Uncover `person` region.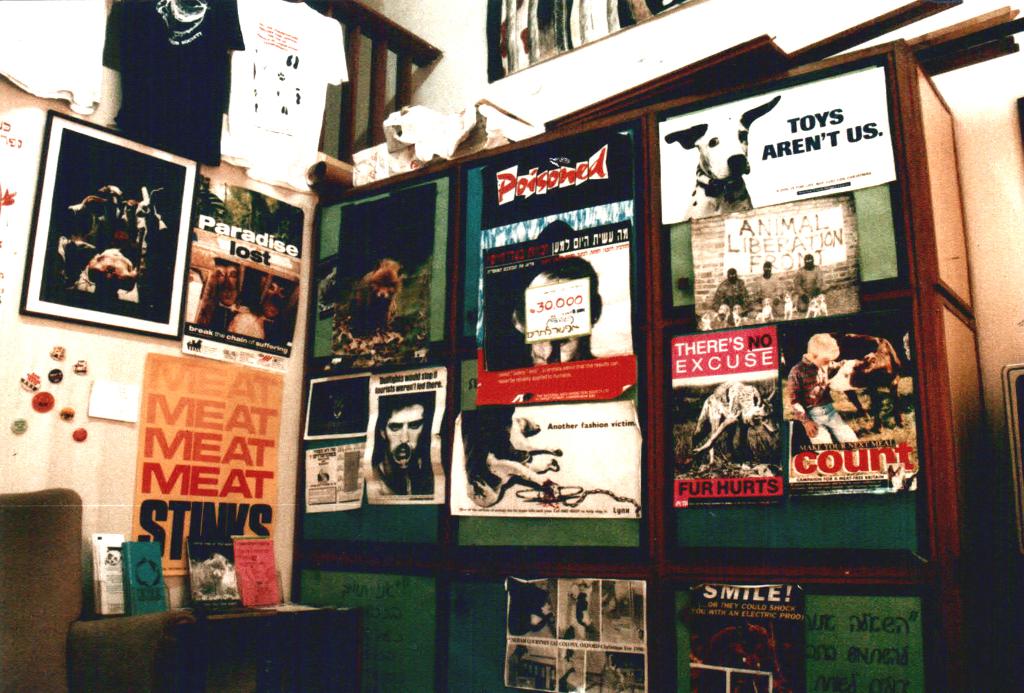
Uncovered: {"left": 375, "top": 391, "right": 429, "bottom": 498}.
